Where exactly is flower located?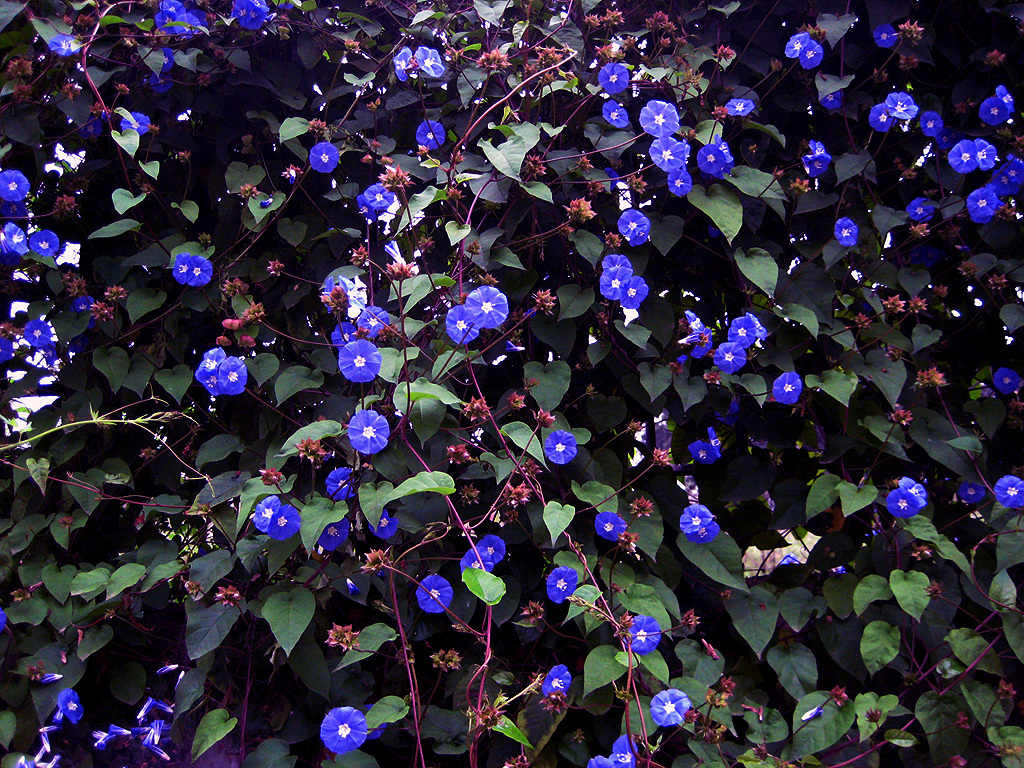
Its bounding box is (575, 152, 596, 174).
